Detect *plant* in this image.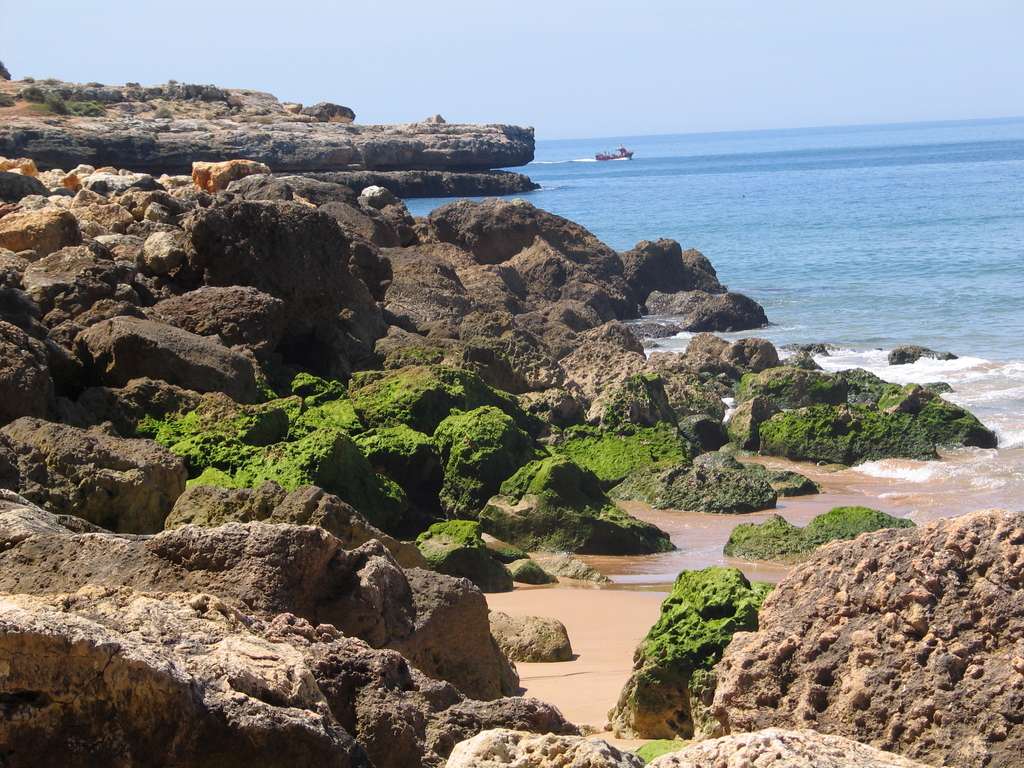
Detection: (left=627, top=738, right=694, bottom=767).
